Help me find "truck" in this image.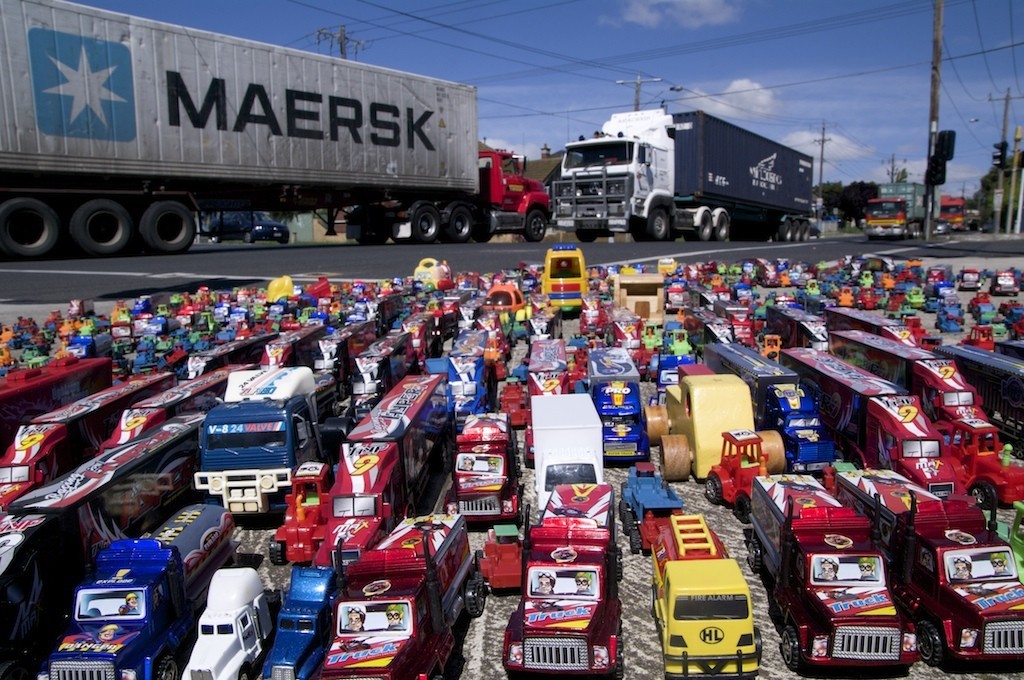
Found it: bbox=[829, 328, 989, 439].
